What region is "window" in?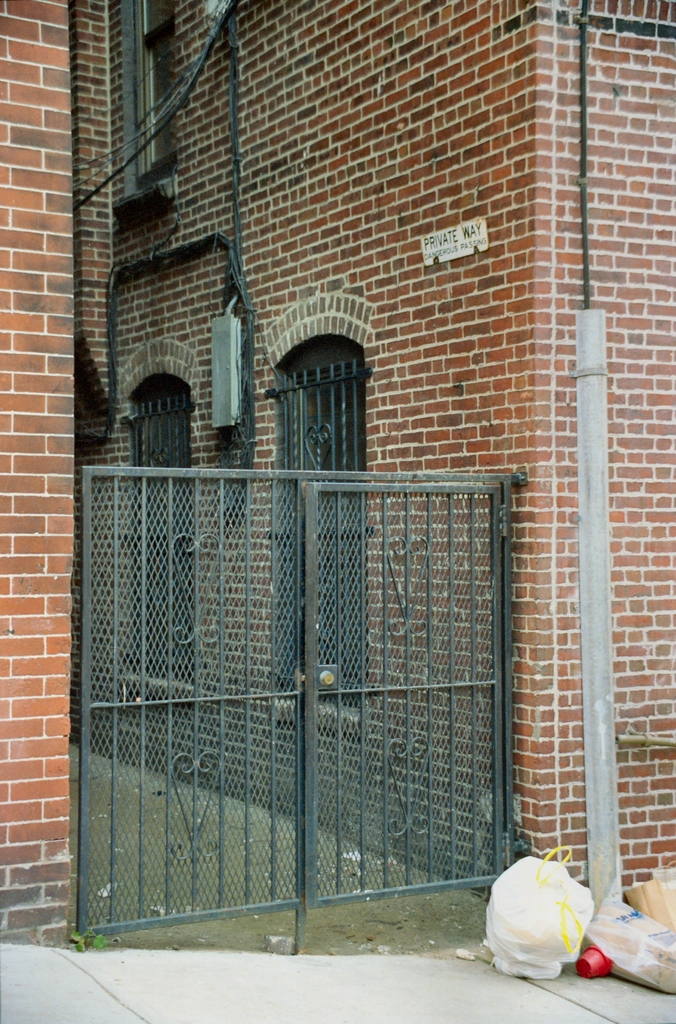
[118,0,184,200].
